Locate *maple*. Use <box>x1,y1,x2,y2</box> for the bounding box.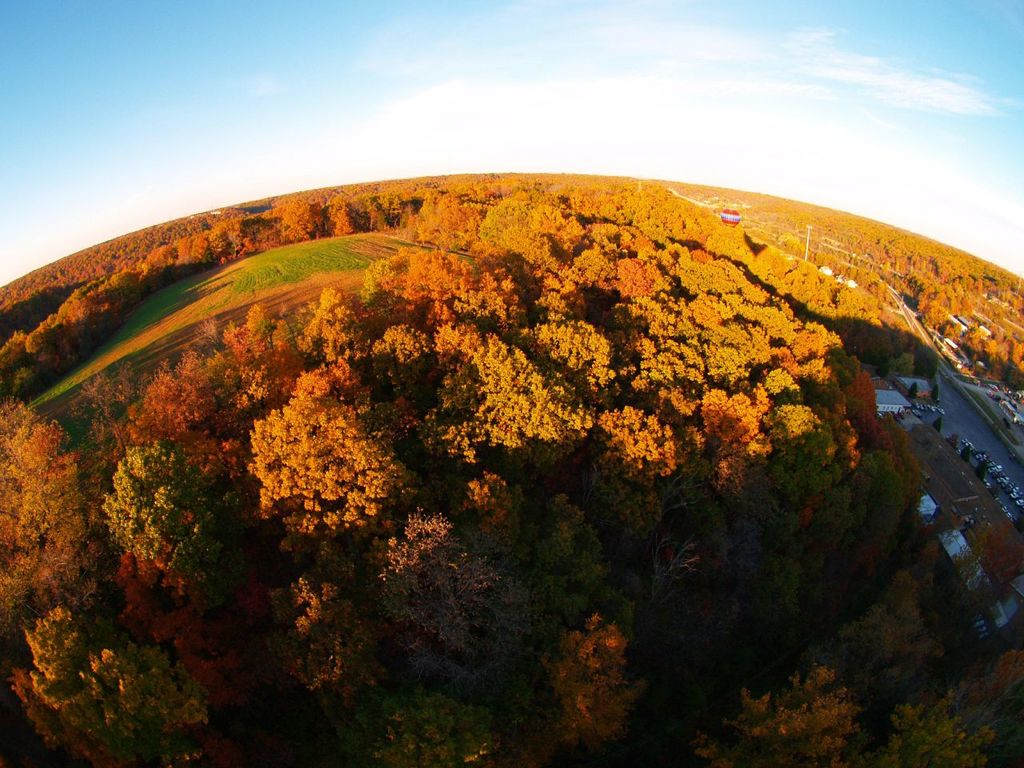
<box>28,171,1000,679</box>.
